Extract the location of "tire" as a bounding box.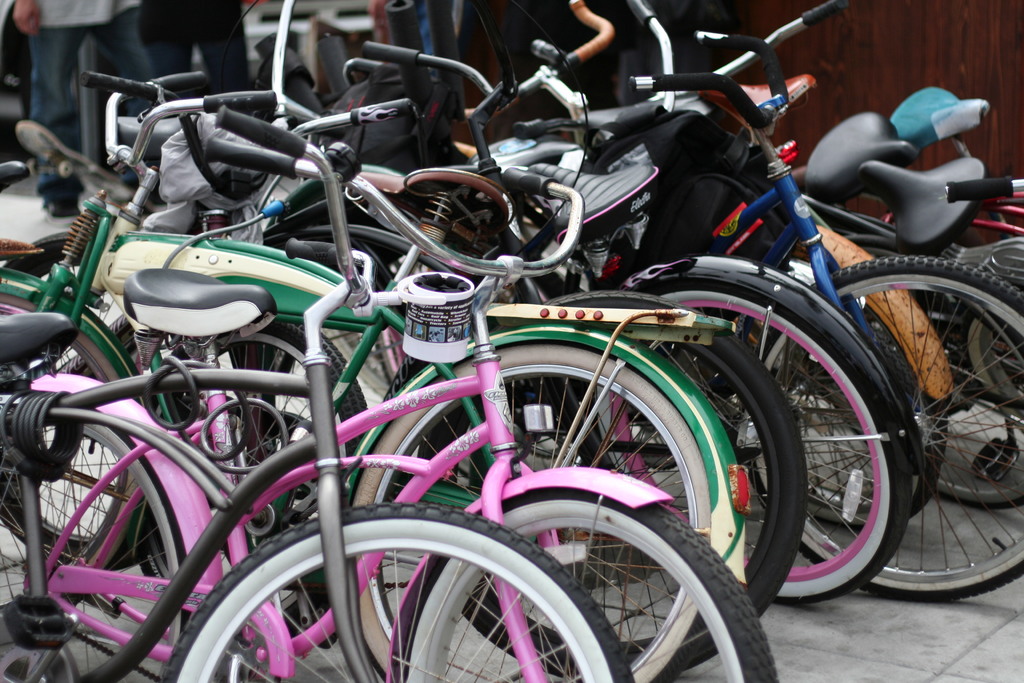
bbox(938, 304, 1023, 506).
